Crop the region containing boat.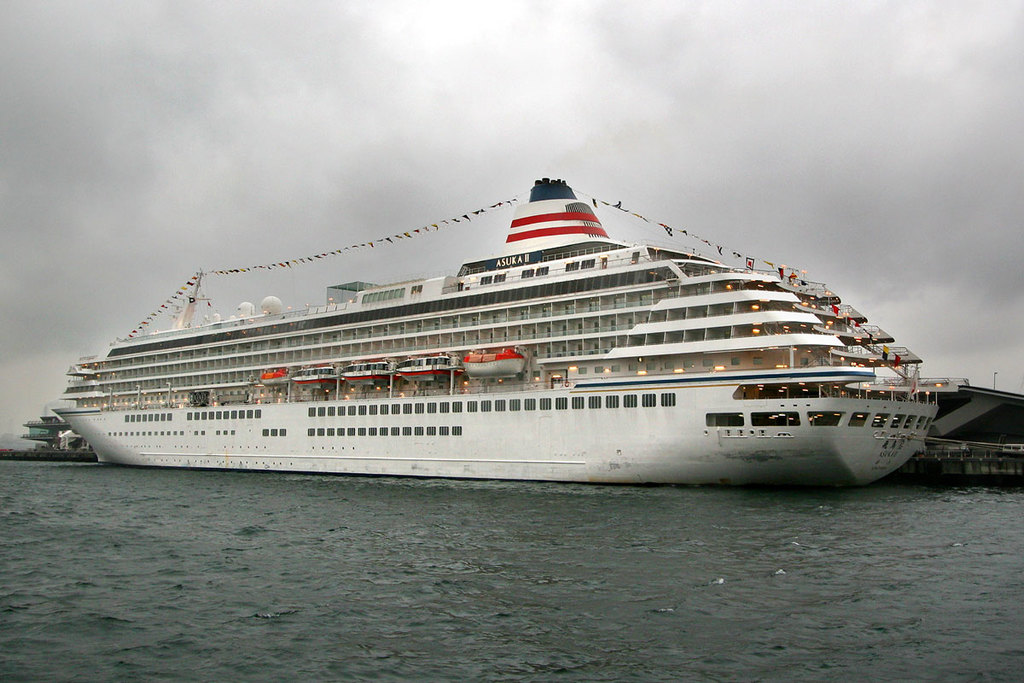
Crop region: region(869, 377, 1023, 481).
